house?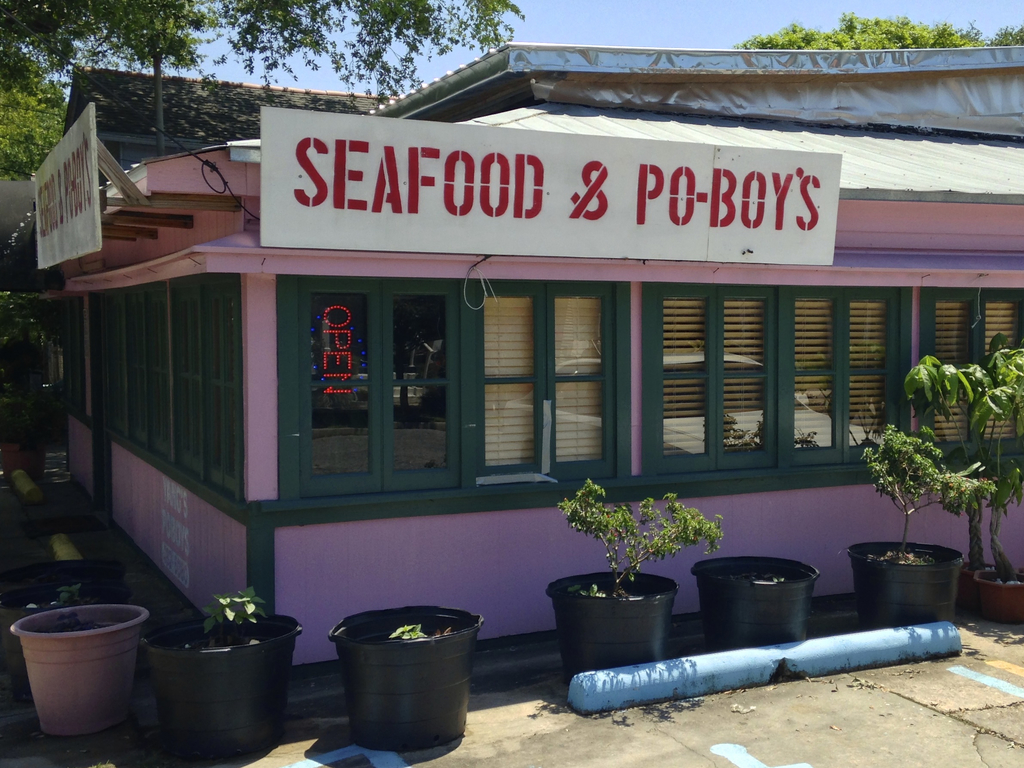
[x1=34, y1=44, x2=1023, y2=666]
